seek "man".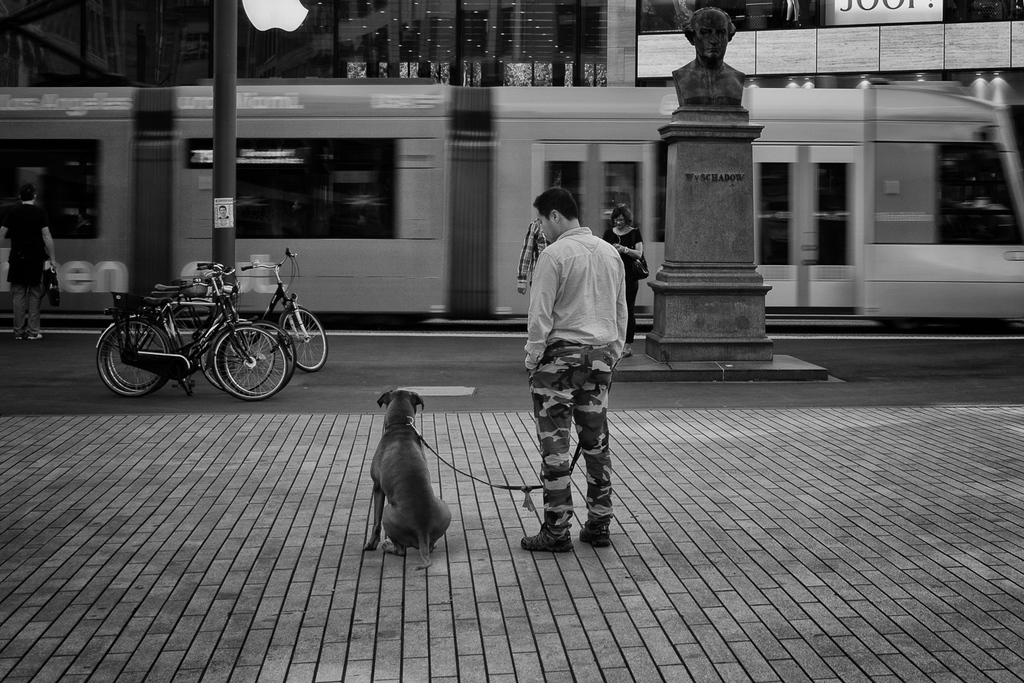
(0, 182, 58, 340).
